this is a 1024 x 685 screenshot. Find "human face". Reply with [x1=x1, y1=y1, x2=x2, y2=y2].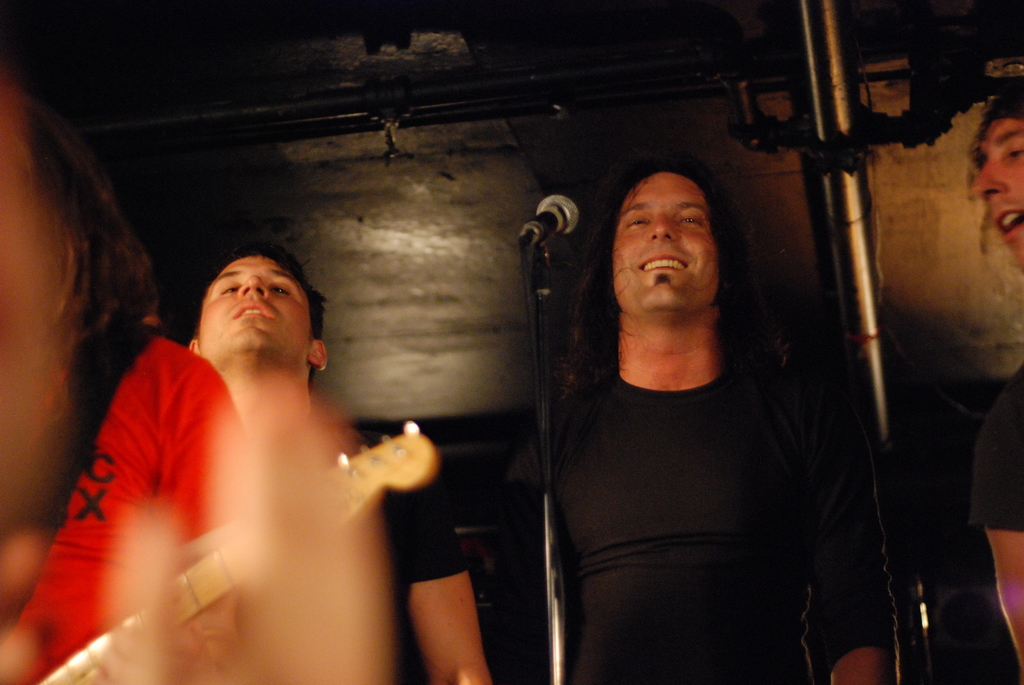
[x1=612, y1=171, x2=716, y2=320].
